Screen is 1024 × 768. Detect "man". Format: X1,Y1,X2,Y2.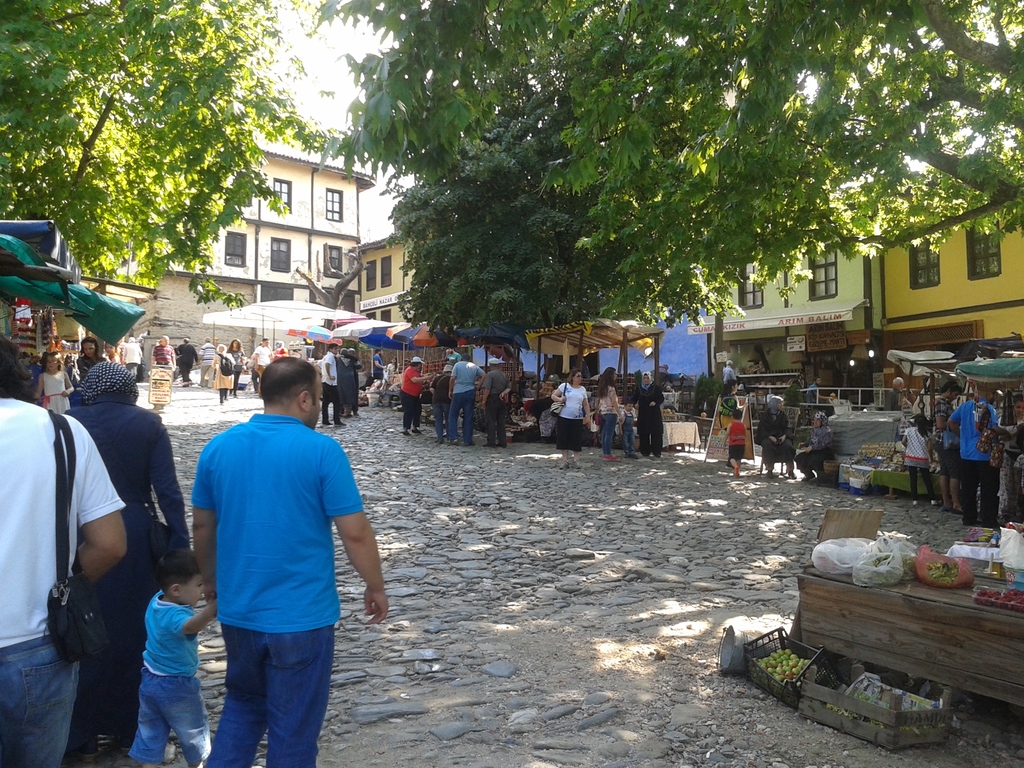
200,337,220,385.
